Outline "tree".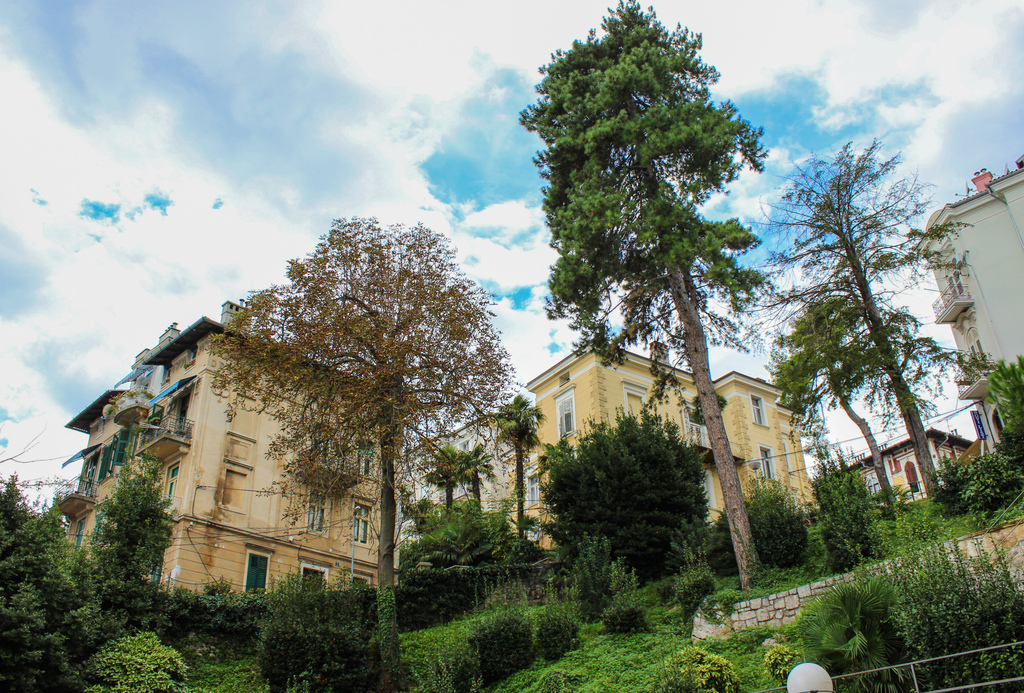
Outline: {"x1": 524, "y1": 19, "x2": 794, "y2": 549}.
